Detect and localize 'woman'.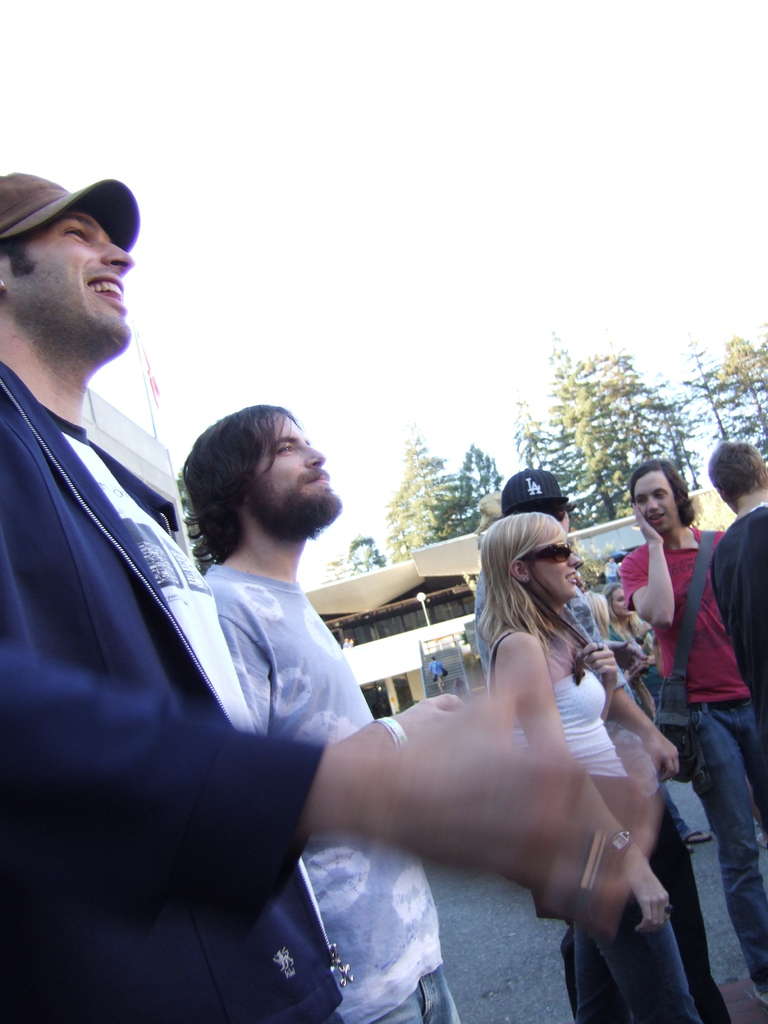
Localized at [468,505,701,1023].
